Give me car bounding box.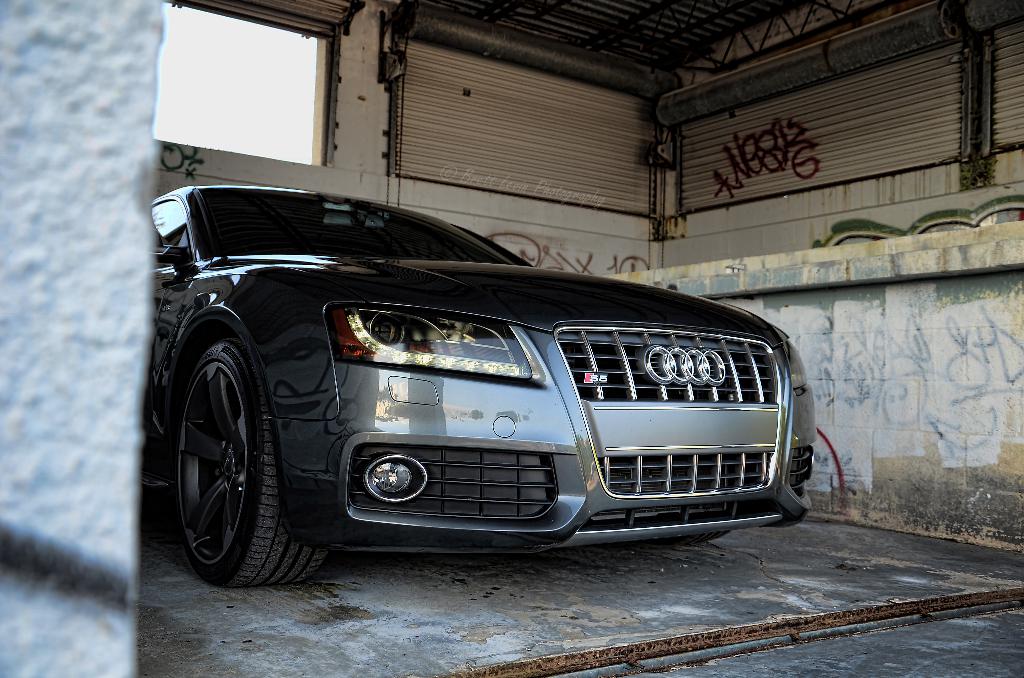
l=147, t=179, r=814, b=579.
